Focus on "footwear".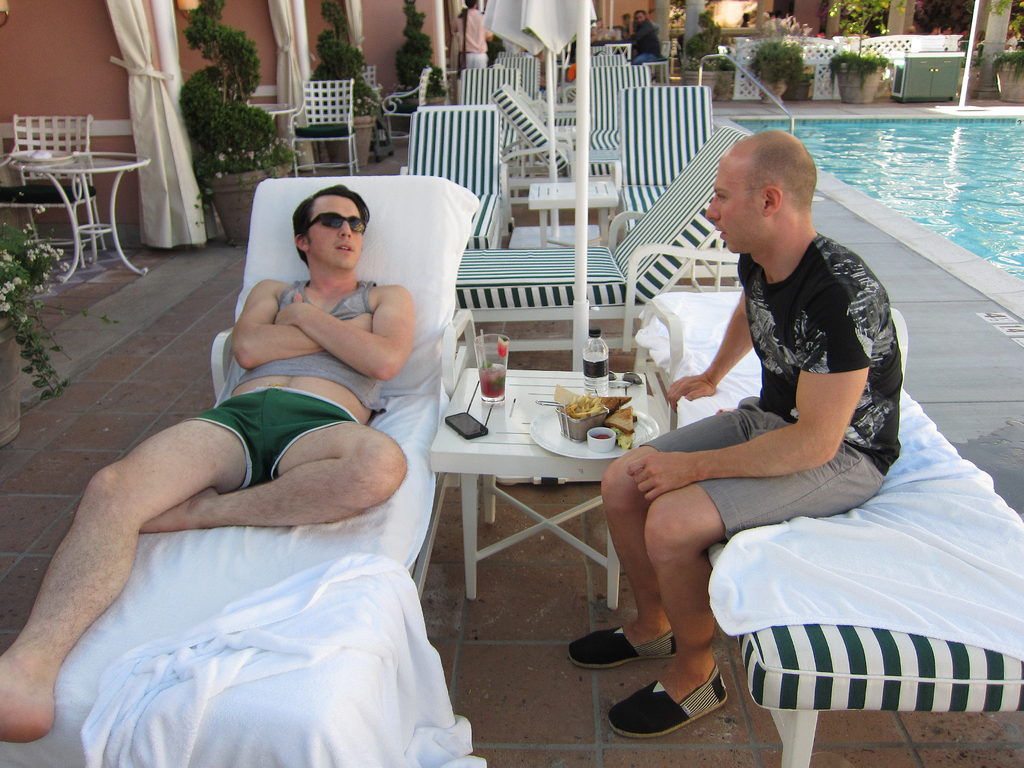
Focused at bbox=(569, 621, 680, 671).
